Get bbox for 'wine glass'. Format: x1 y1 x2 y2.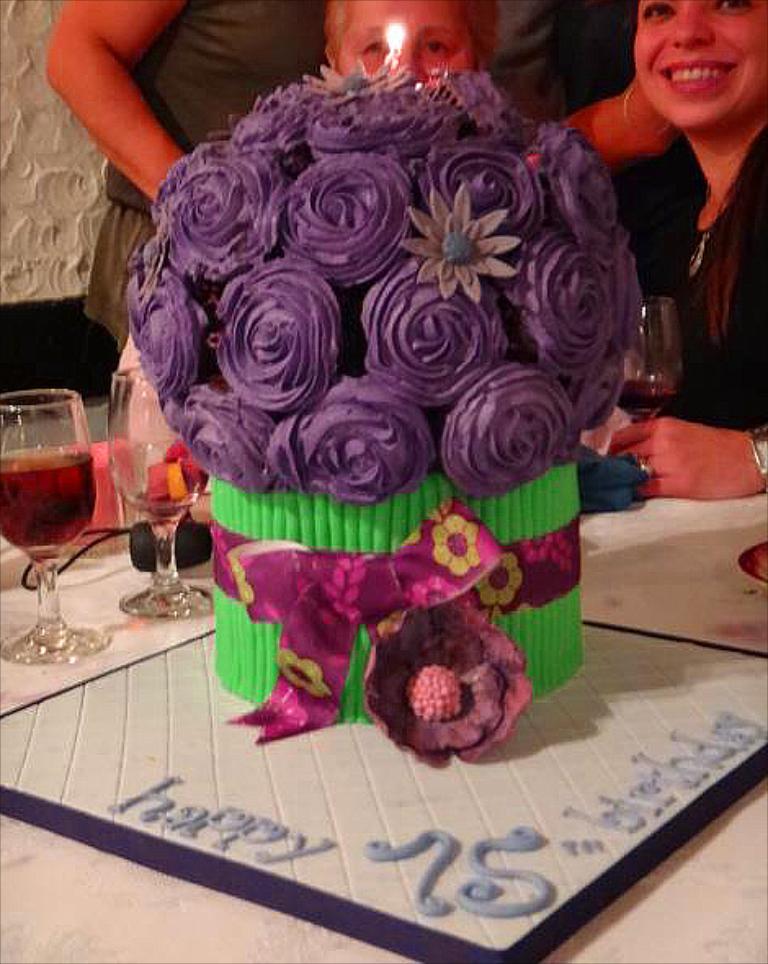
108 371 214 618.
